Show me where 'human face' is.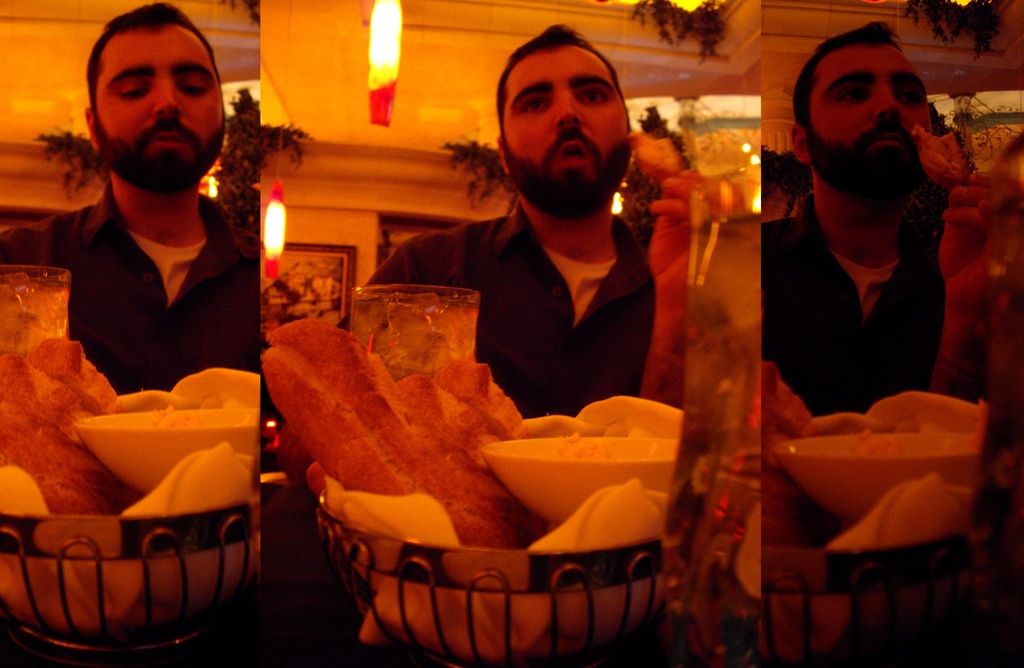
'human face' is at (x1=98, y1=24, x2=227, y2=191).
